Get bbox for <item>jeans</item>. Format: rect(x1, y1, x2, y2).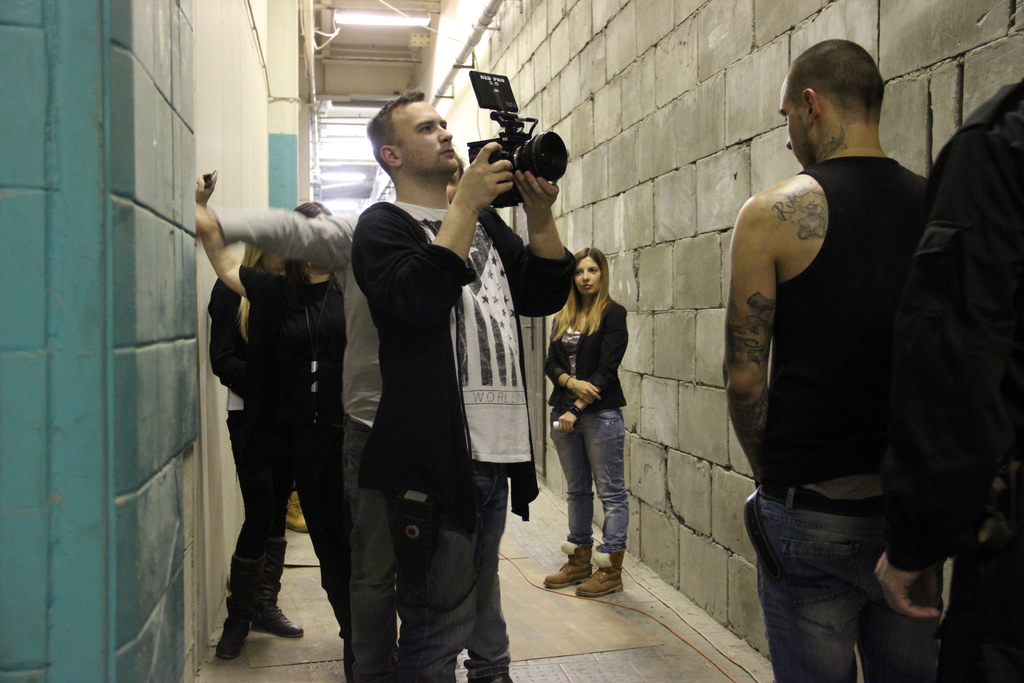
rect(338, 420, 399, 682).
